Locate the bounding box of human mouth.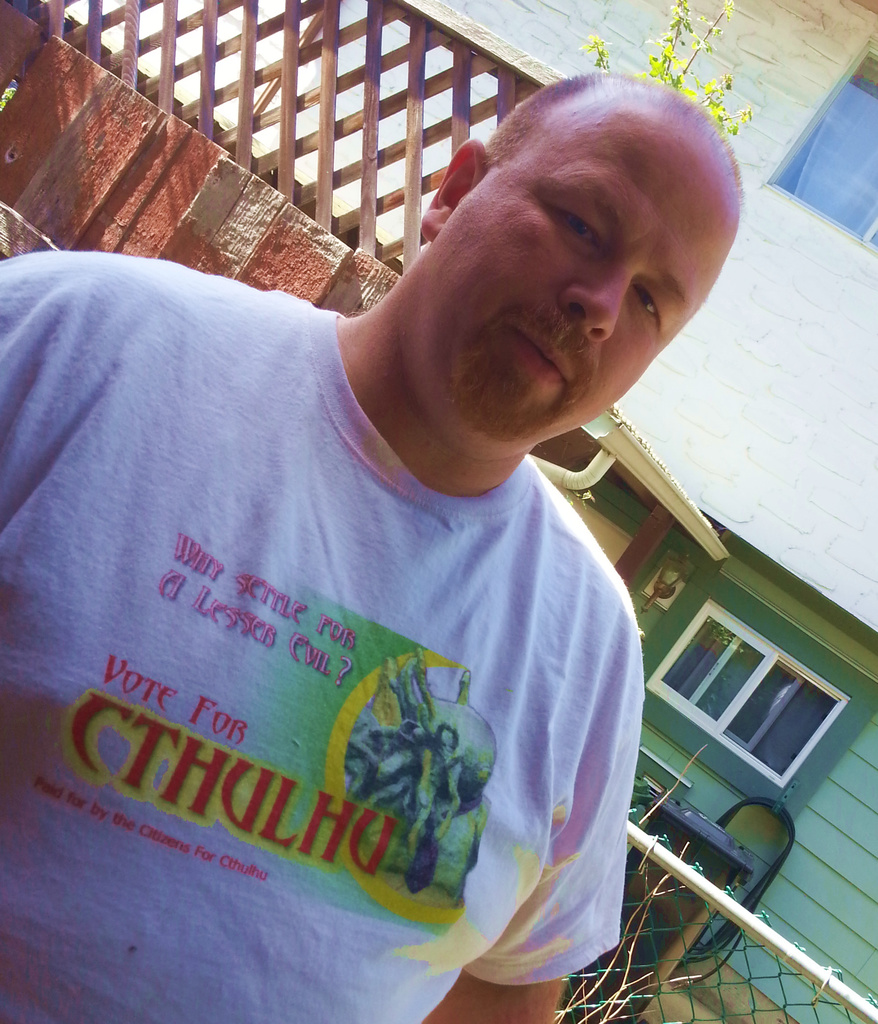
Bounding box: bbox=(514, 321, 575, 398).
